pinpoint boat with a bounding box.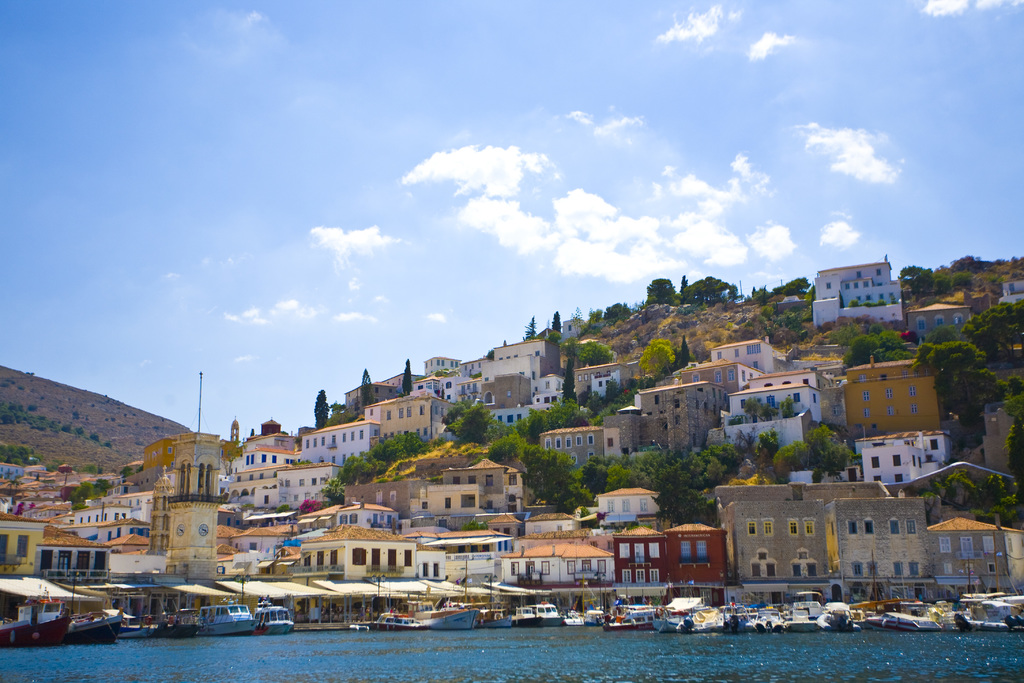
(161,611,202,637).
